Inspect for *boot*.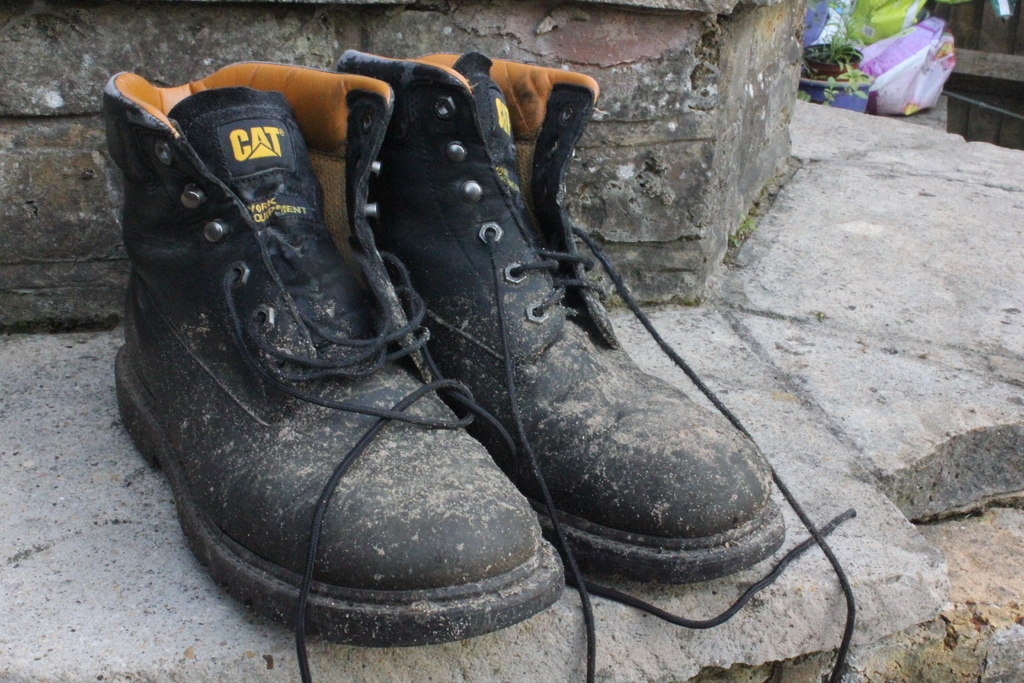
Inspection: (left=341, top=44, right=797, bottom=595).
